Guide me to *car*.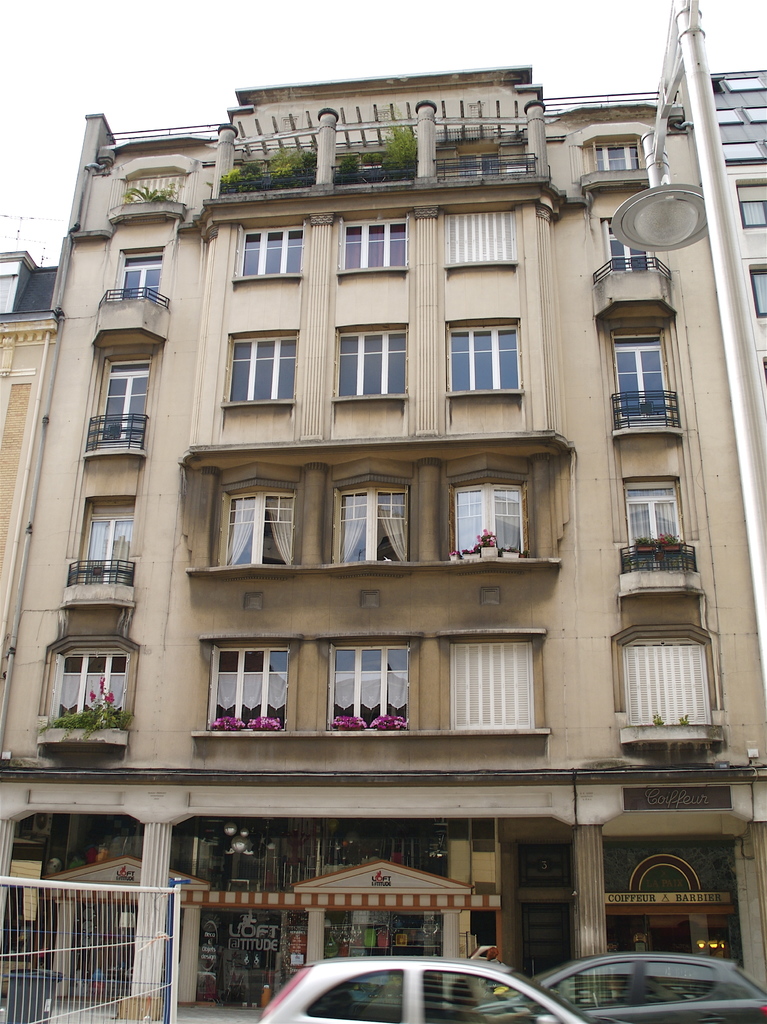
Guidance: select_region(241, 951, 580, 1023).
